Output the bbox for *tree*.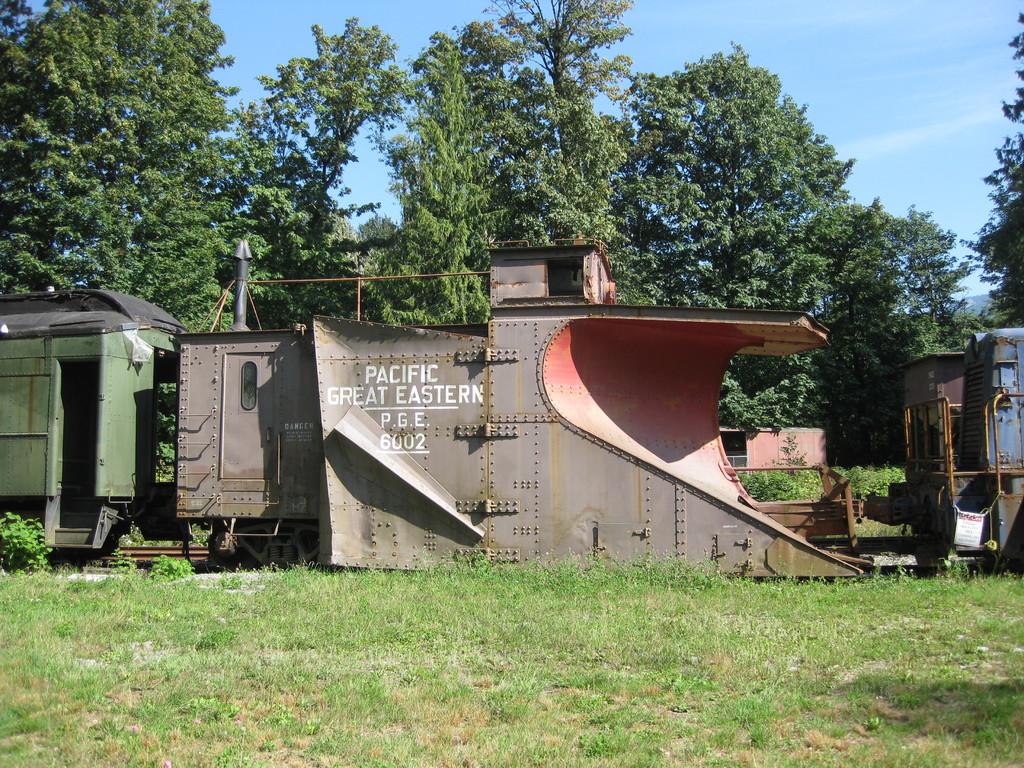
<box>229,16,415,331</box>.
